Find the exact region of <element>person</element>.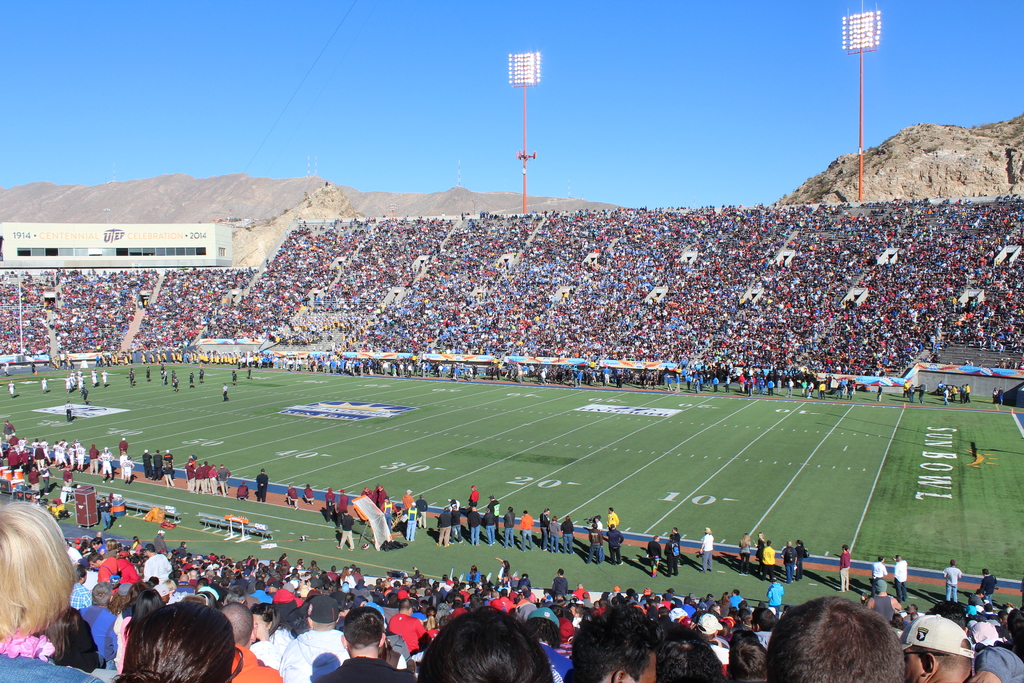
Exact region: (x1=588, y1=523, x2=605, y2=563).
